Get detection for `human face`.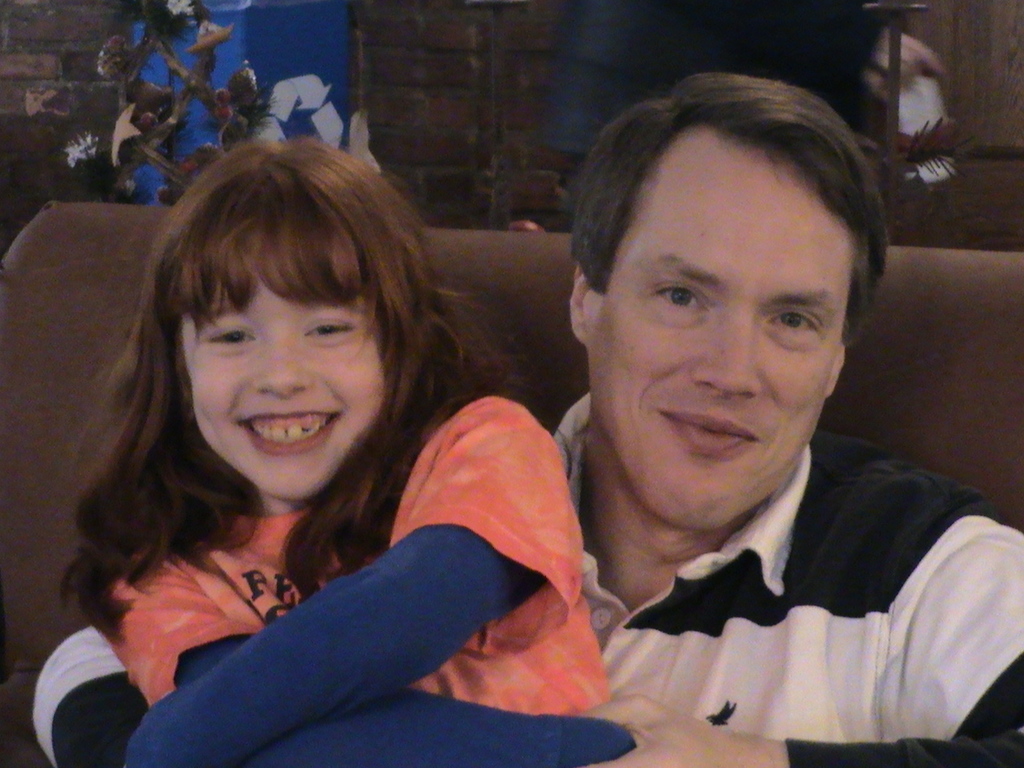
Detection: [x1=594, y1=144, x2=864, y2=532].
